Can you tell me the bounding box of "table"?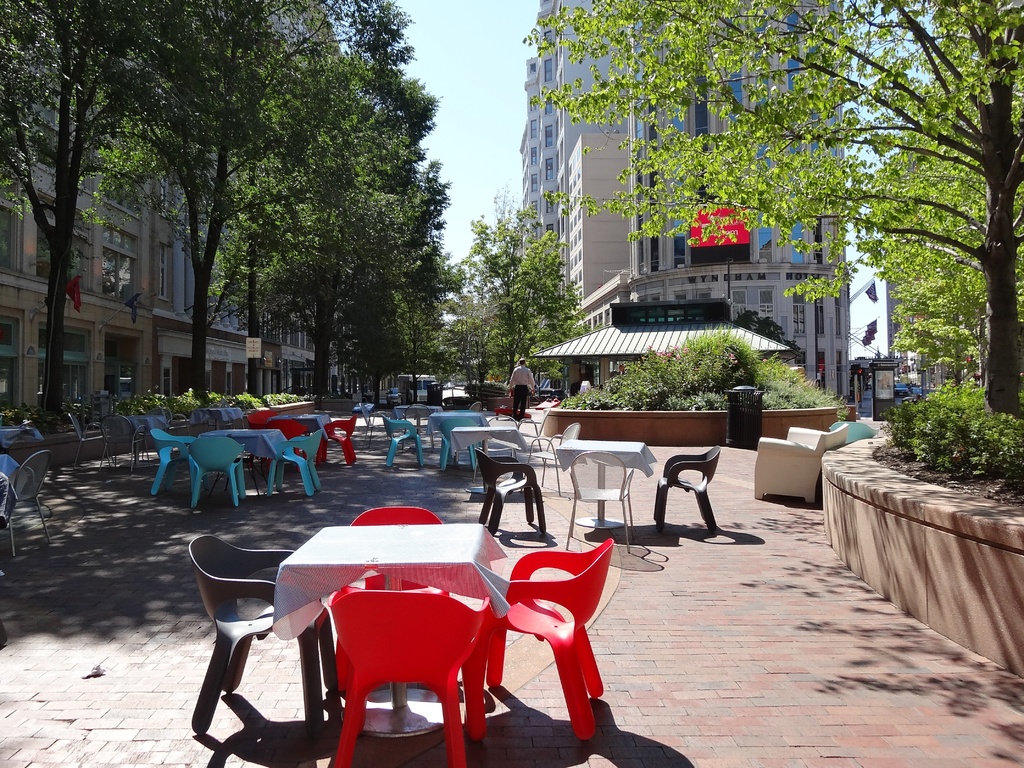
{"x1": 551, "y1": 442, "x2": 655, "y2": 550}.
